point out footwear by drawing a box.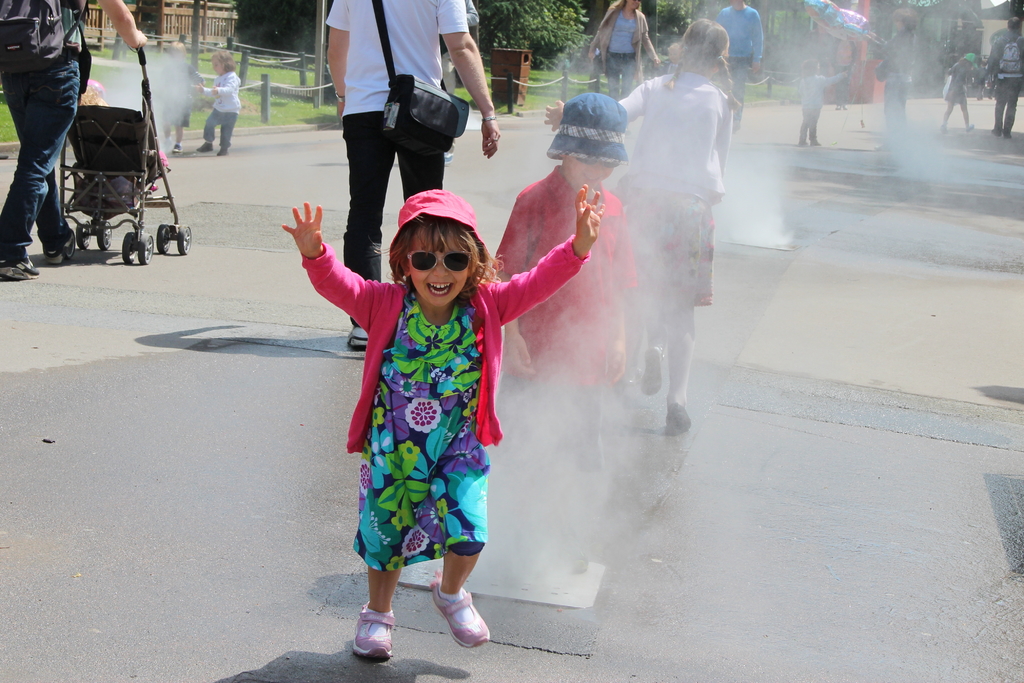
(1003, 129, 1016, 140).
